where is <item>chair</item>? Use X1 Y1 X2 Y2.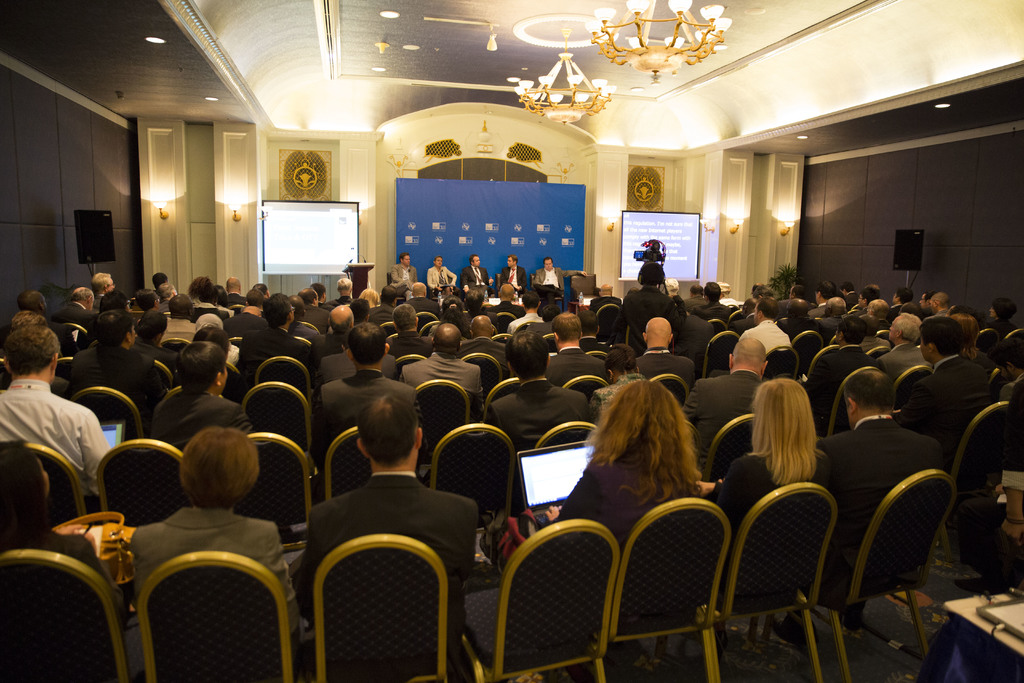
152 357 178 393.
